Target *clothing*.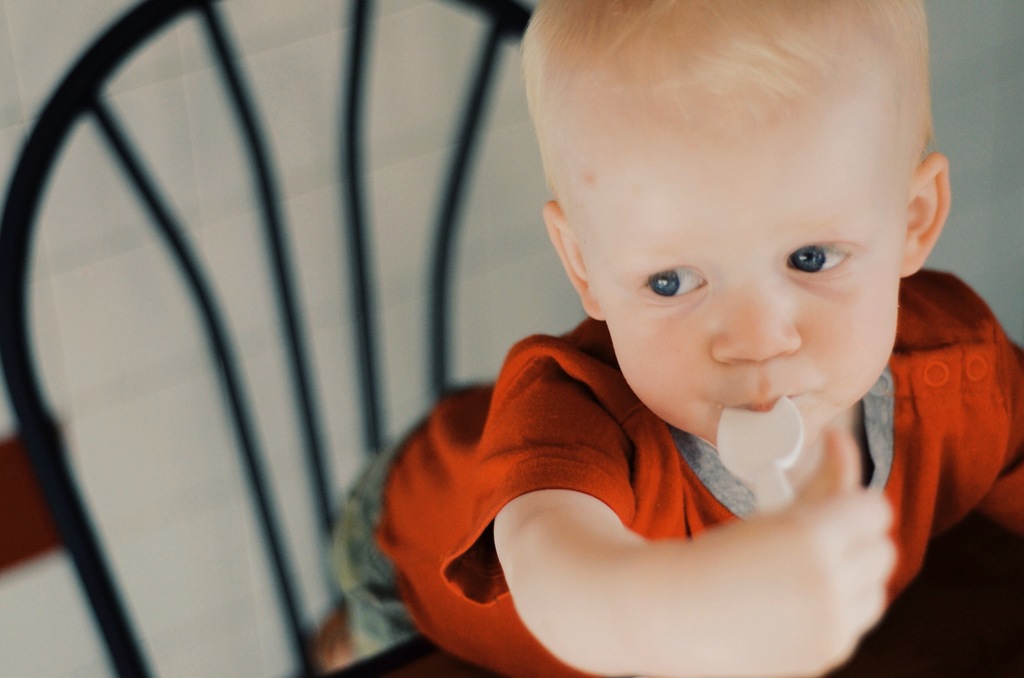
Target region: select_region(368, 344, 952, 664).
